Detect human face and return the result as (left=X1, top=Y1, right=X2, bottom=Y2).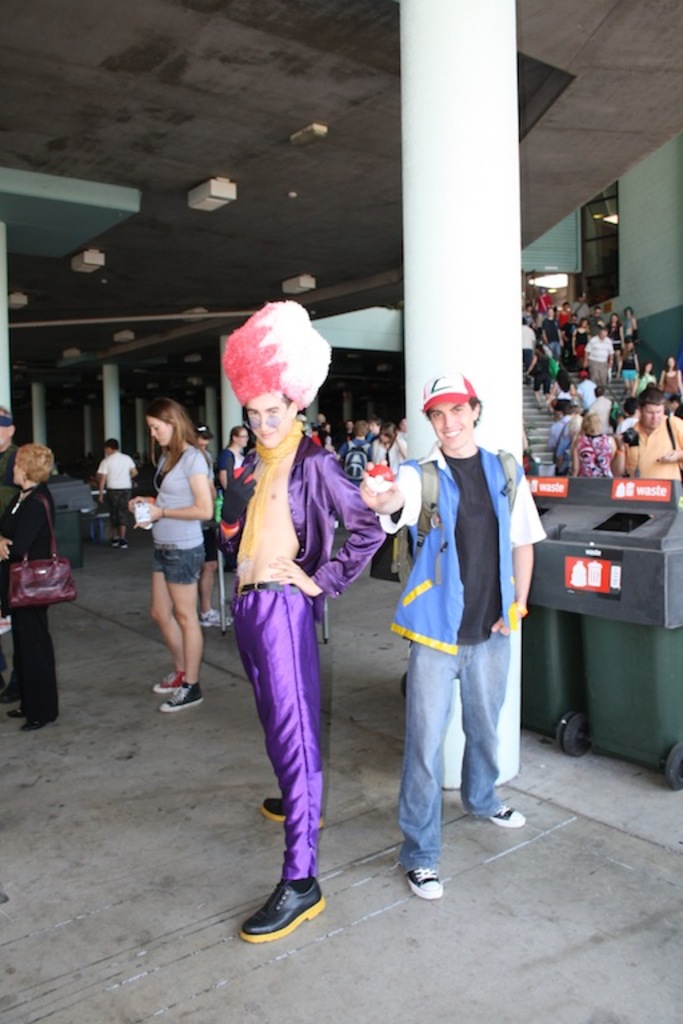
(left=370, top=419, right=384, bottom=432).
